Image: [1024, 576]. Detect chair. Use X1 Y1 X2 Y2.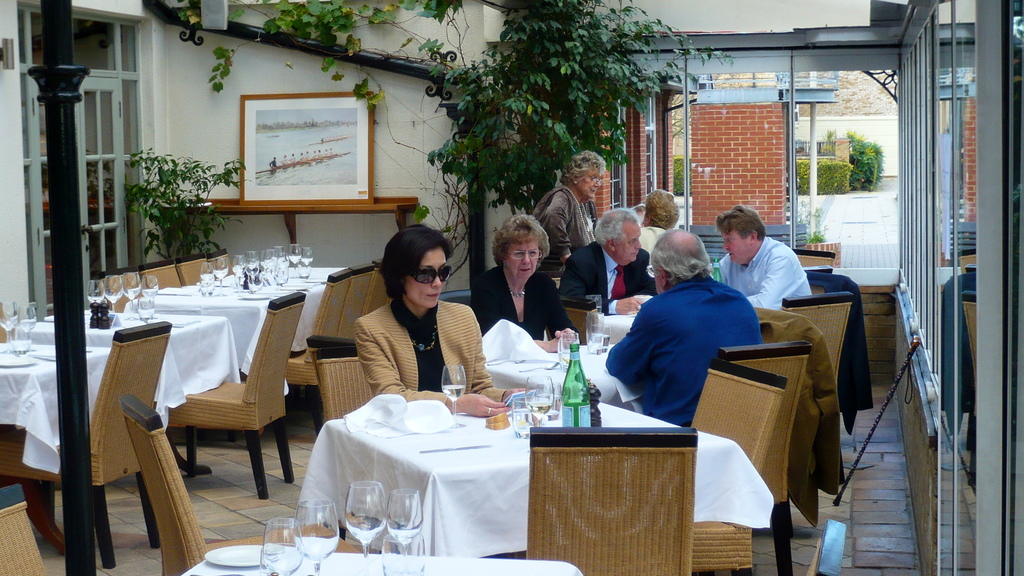
793 252 837 272.
